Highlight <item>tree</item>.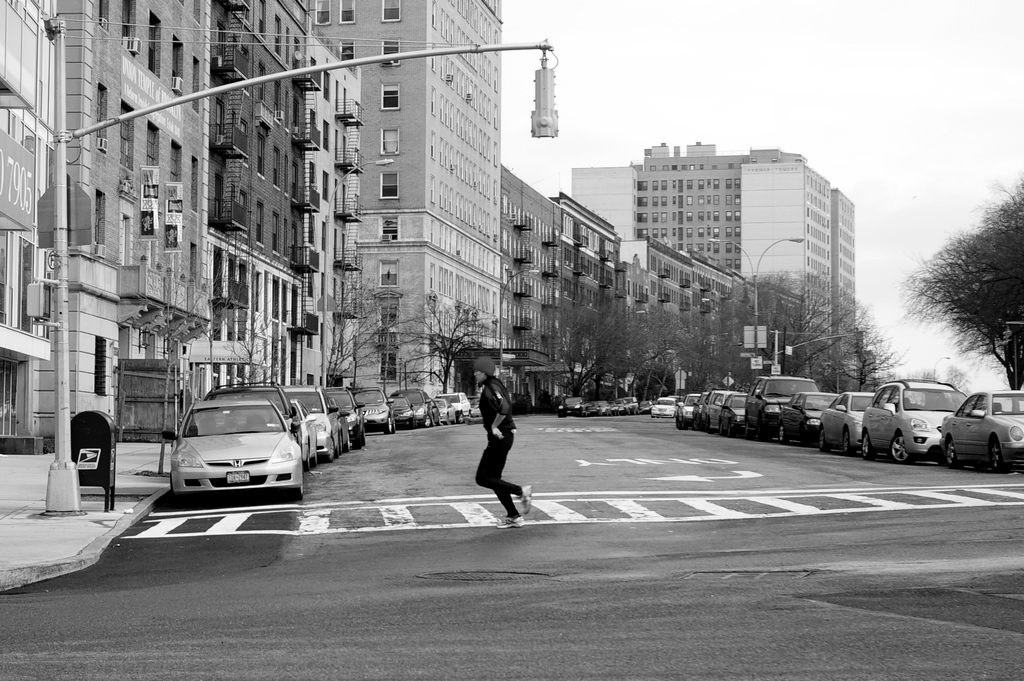
Highlighted region: (x1=913, y1=188, x2=1023, y2=381).
